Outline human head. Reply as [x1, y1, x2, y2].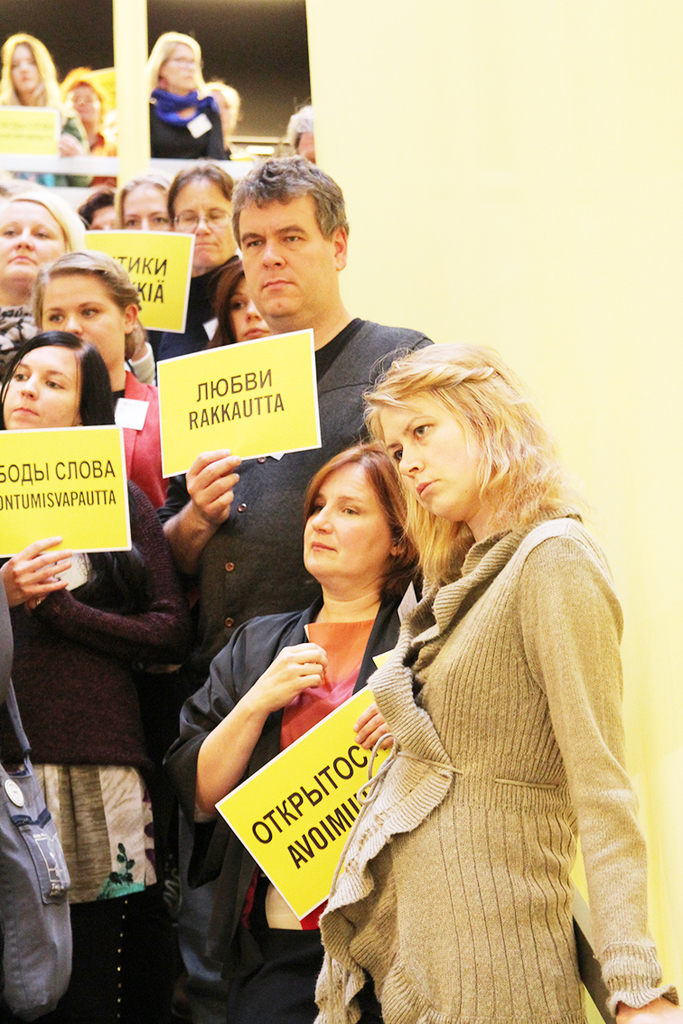
[24, 247, 140, 368].
